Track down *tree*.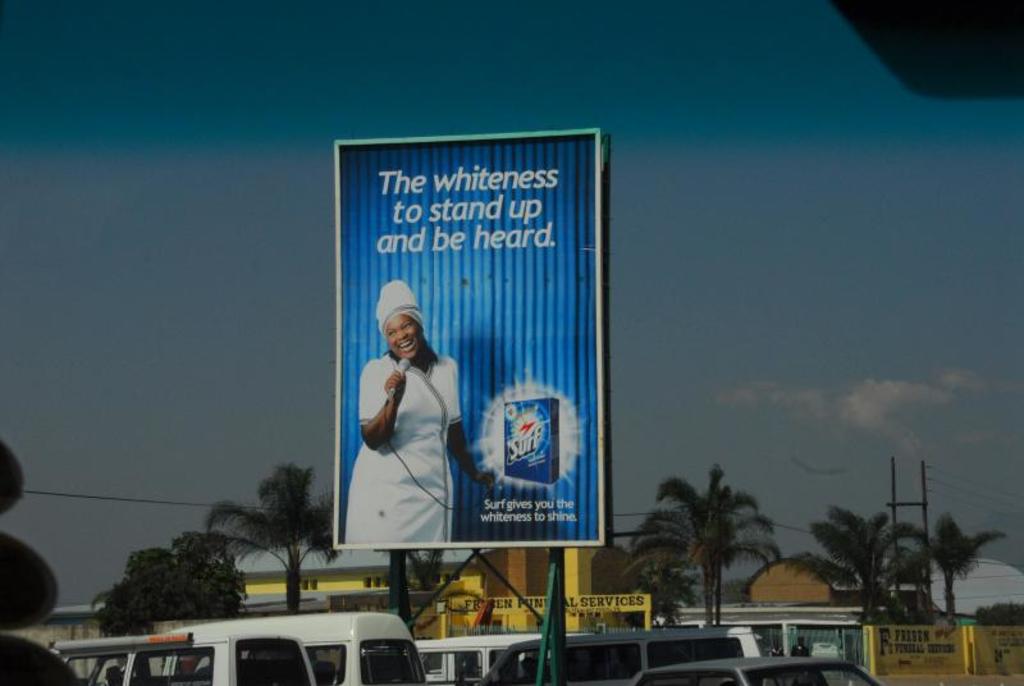
Tracked to rect(81, 535, 242, 635).
